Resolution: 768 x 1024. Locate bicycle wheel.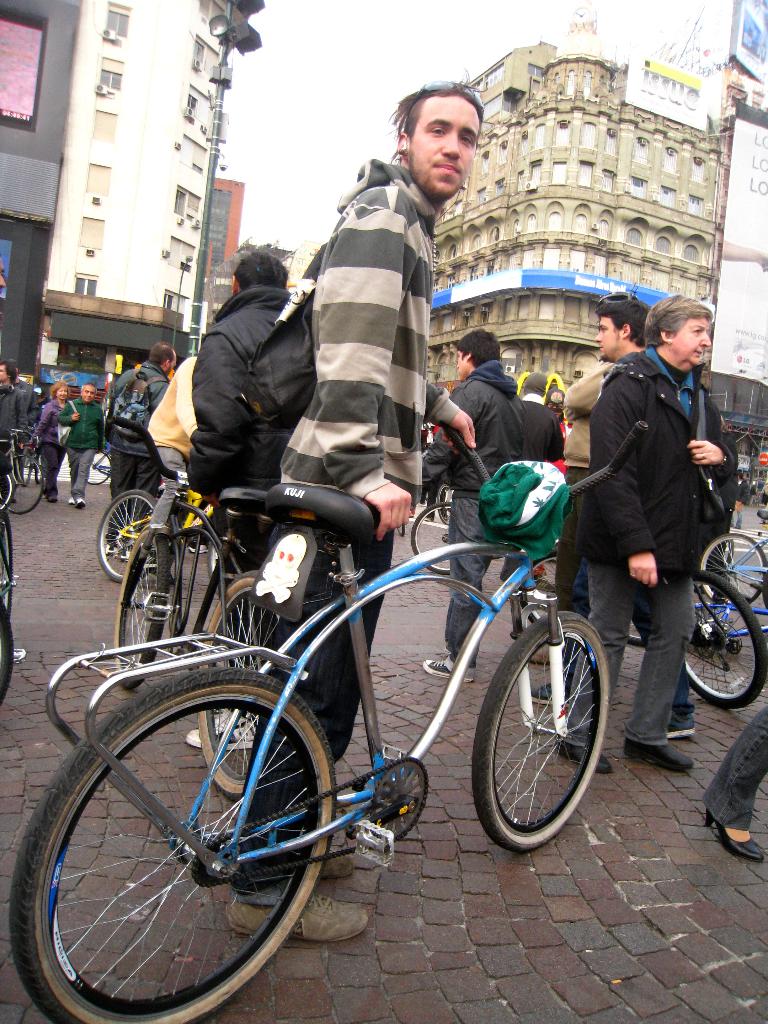
[left=408, top=494, right=462, bottom=575].
